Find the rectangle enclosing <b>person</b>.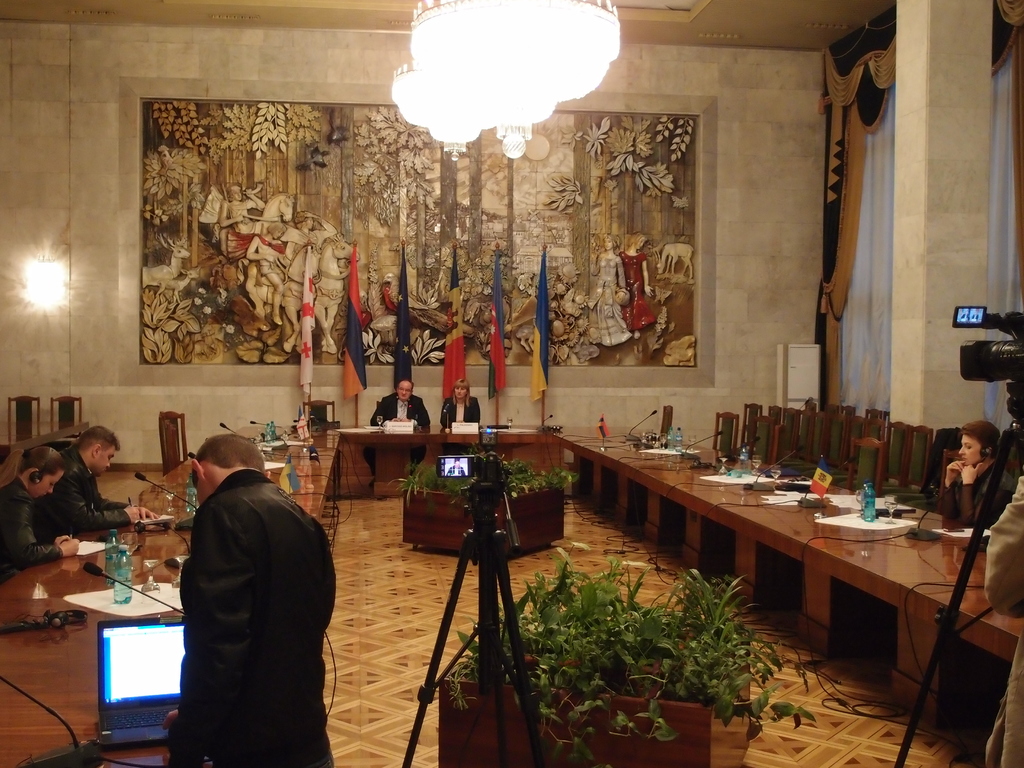
(x1=147, y1=412, x2=326, y2=756).
